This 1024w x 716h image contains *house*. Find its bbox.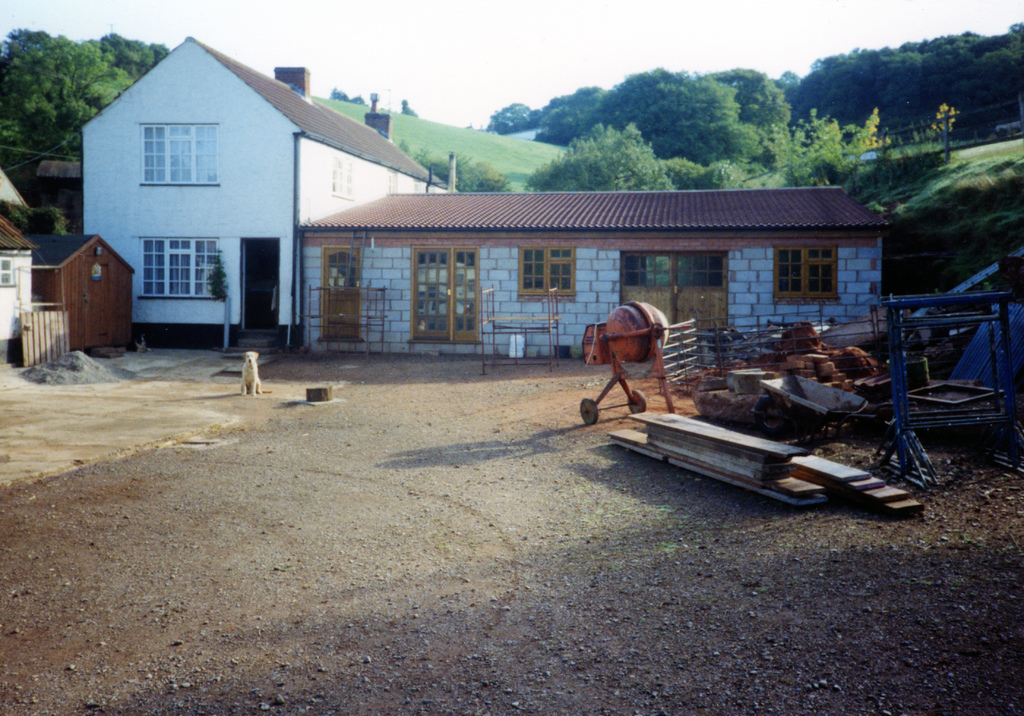
x1=64 y1=28 x2=455 y2=367.
